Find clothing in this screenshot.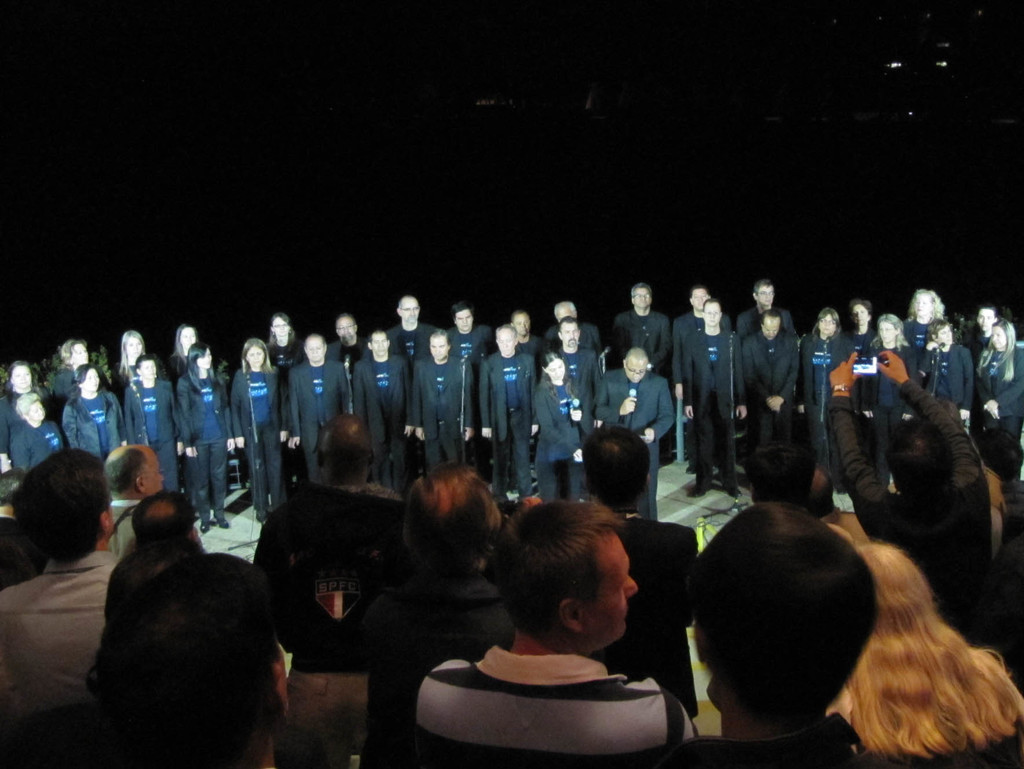
The bounding box for clothing is 512/331/549/377.
